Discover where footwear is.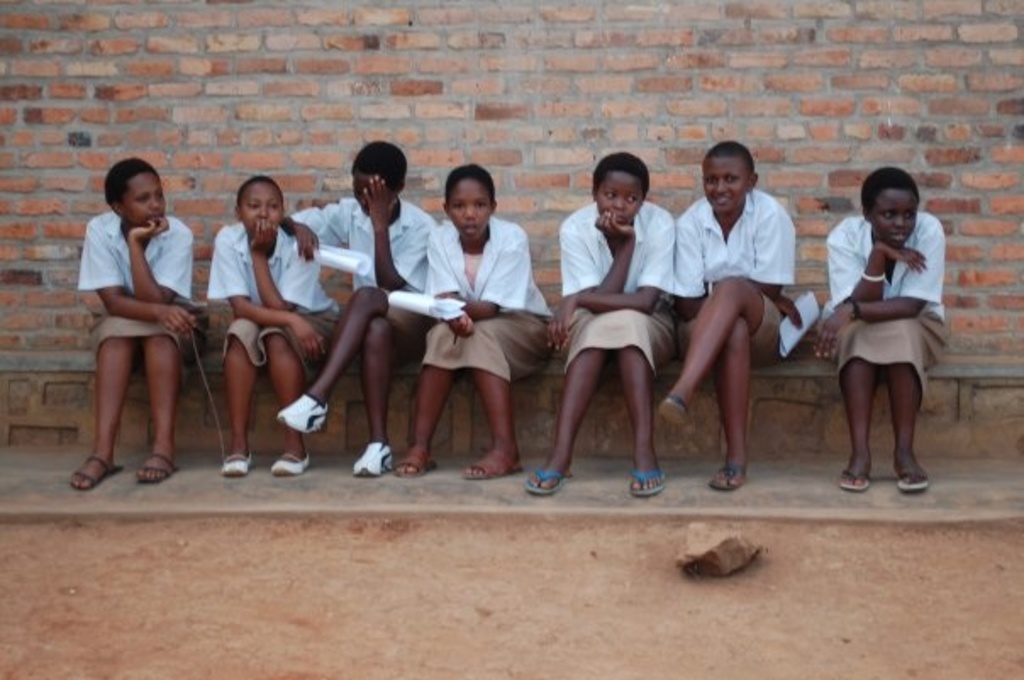
Discovered at left=268, top=388, right=327, bottom=436.
